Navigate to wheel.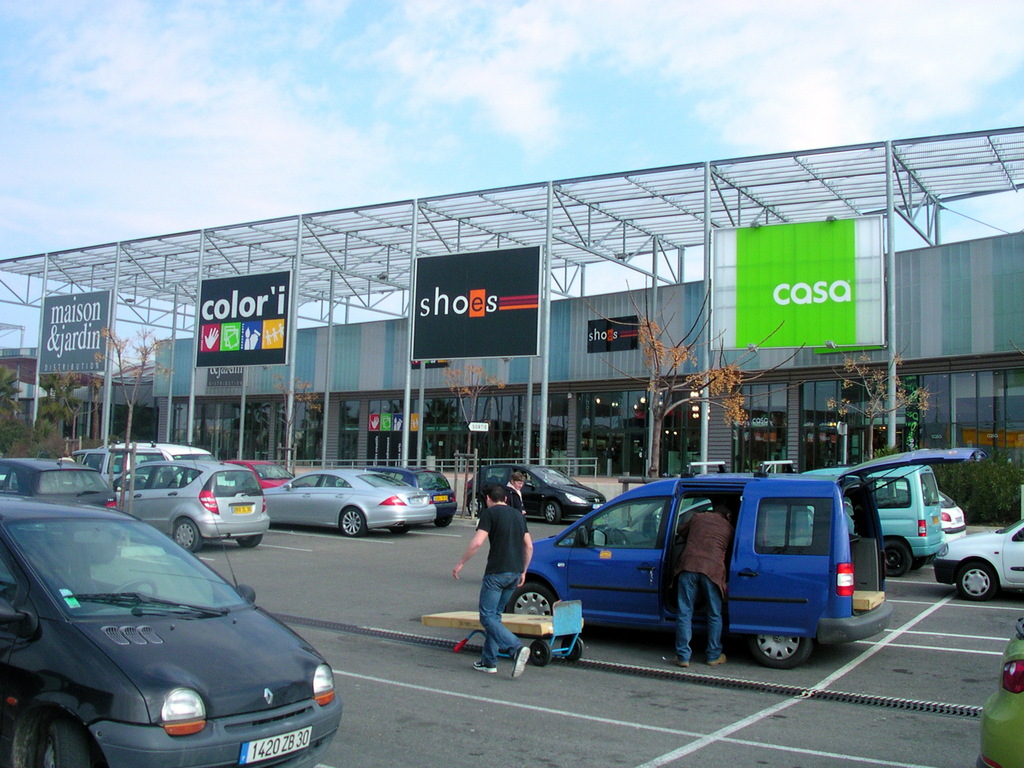
Navigation target: select_region(468, 497, 483, 516).
